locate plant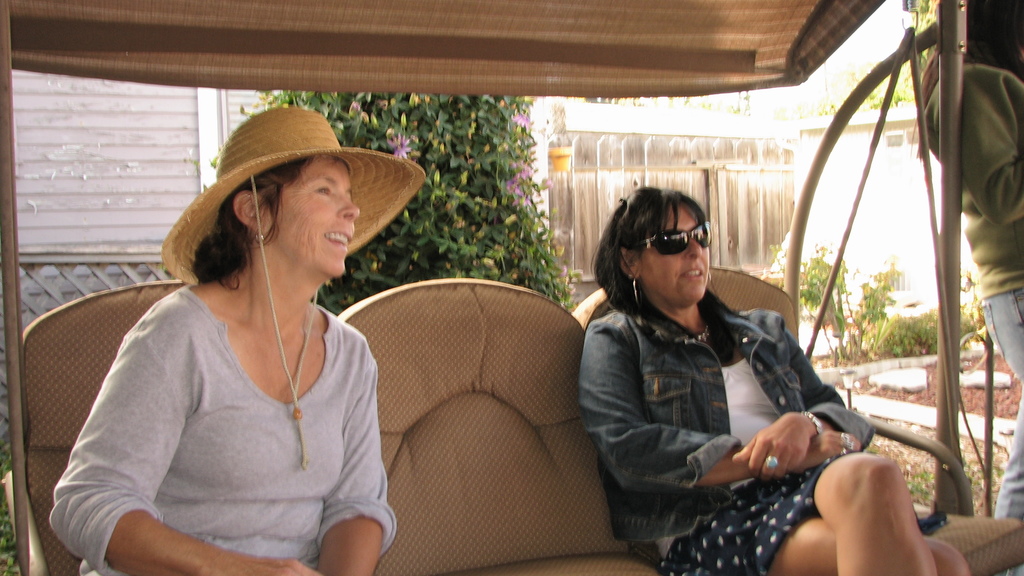
bbox=(803, 238, 892, 370)
